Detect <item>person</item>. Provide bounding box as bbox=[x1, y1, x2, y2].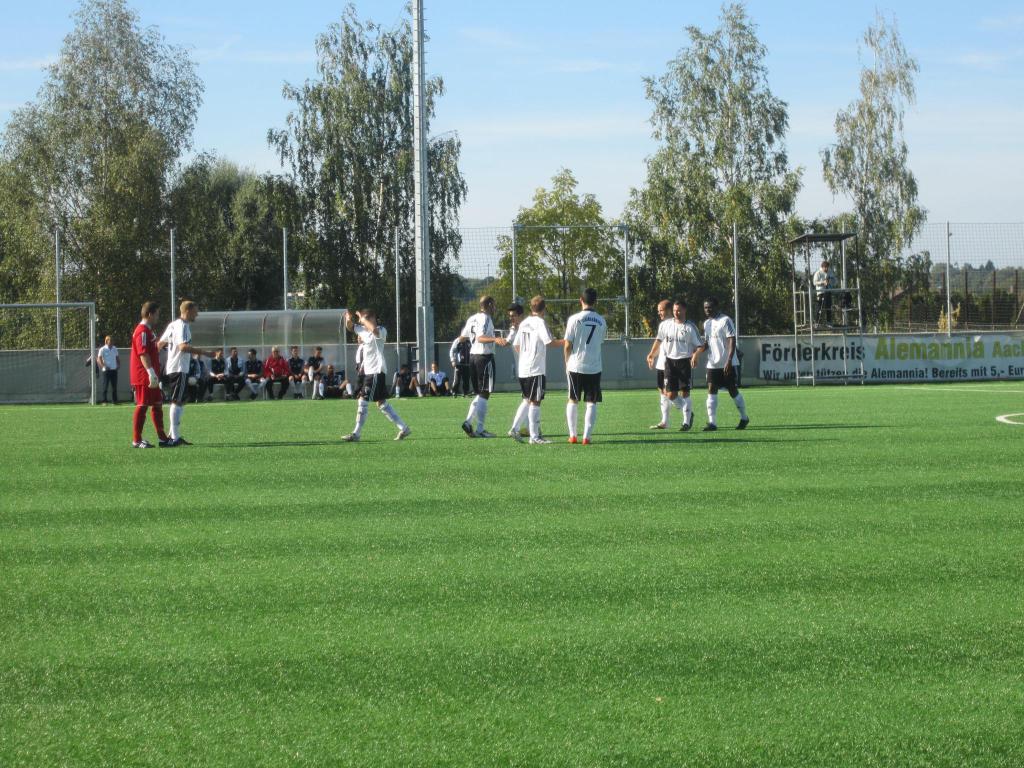
bbox=[422, 359, 449, 395].
